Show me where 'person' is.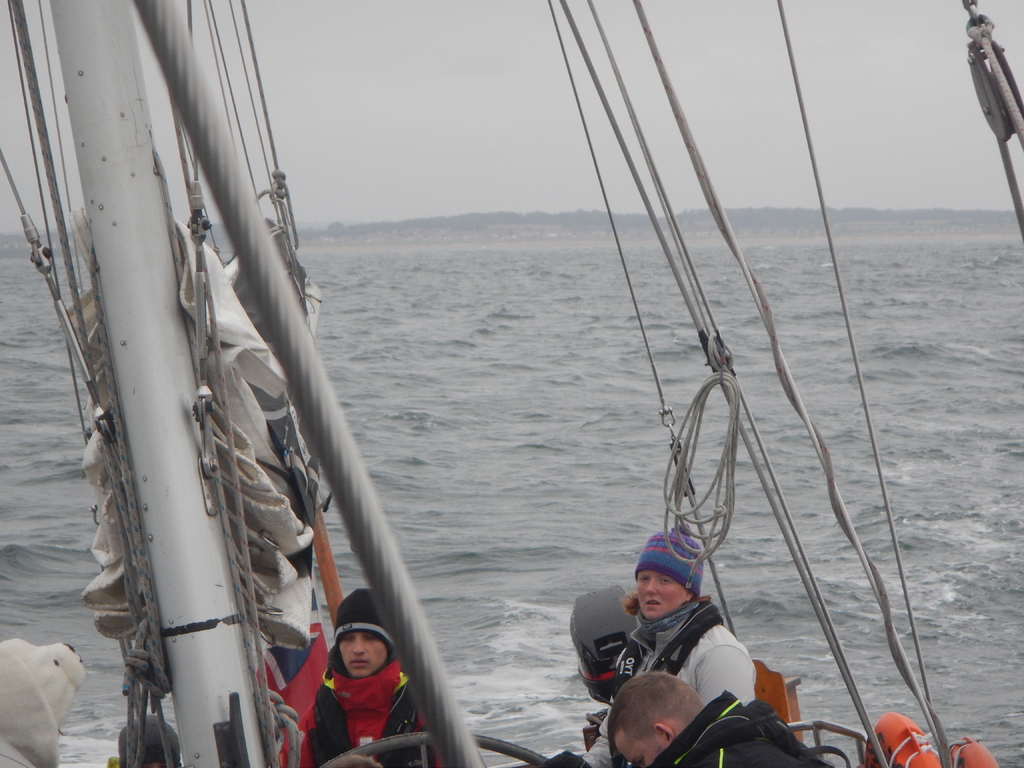
'person' is at l=607, t=669, r=828, b=767.
